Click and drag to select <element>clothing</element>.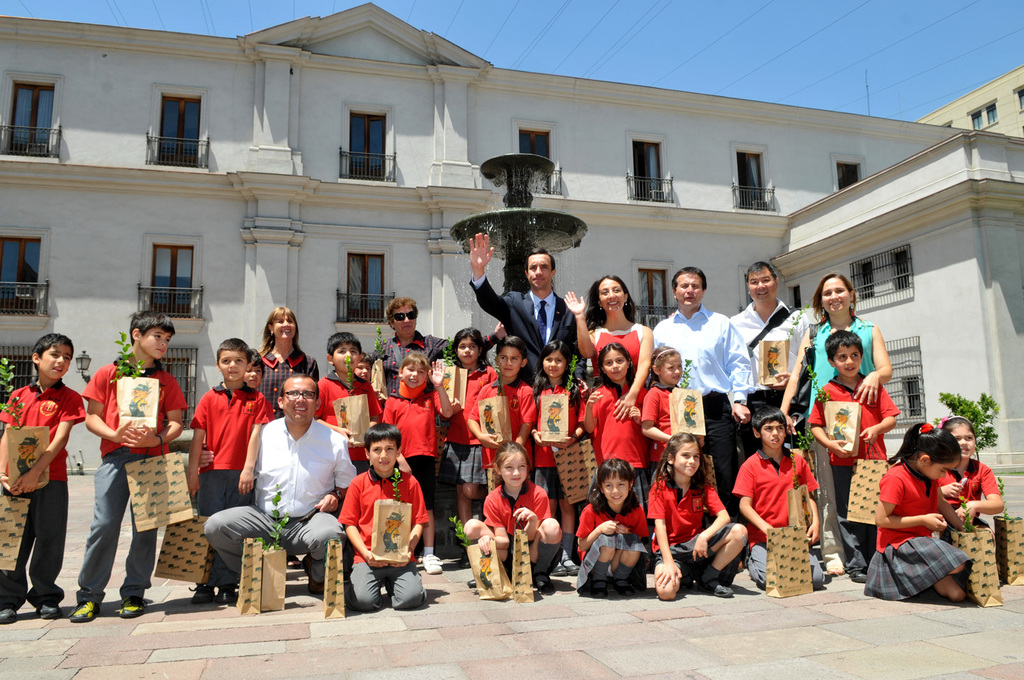
Selection: 466/382/535/473.
